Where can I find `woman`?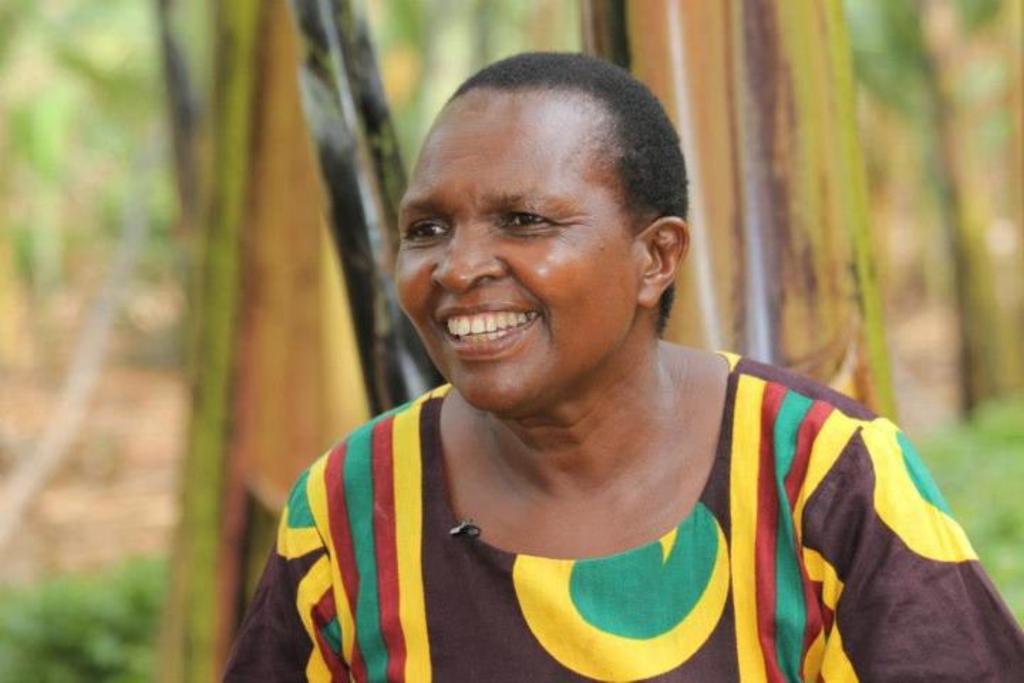
You can find it at BBox(201, 44, 872, 670).
